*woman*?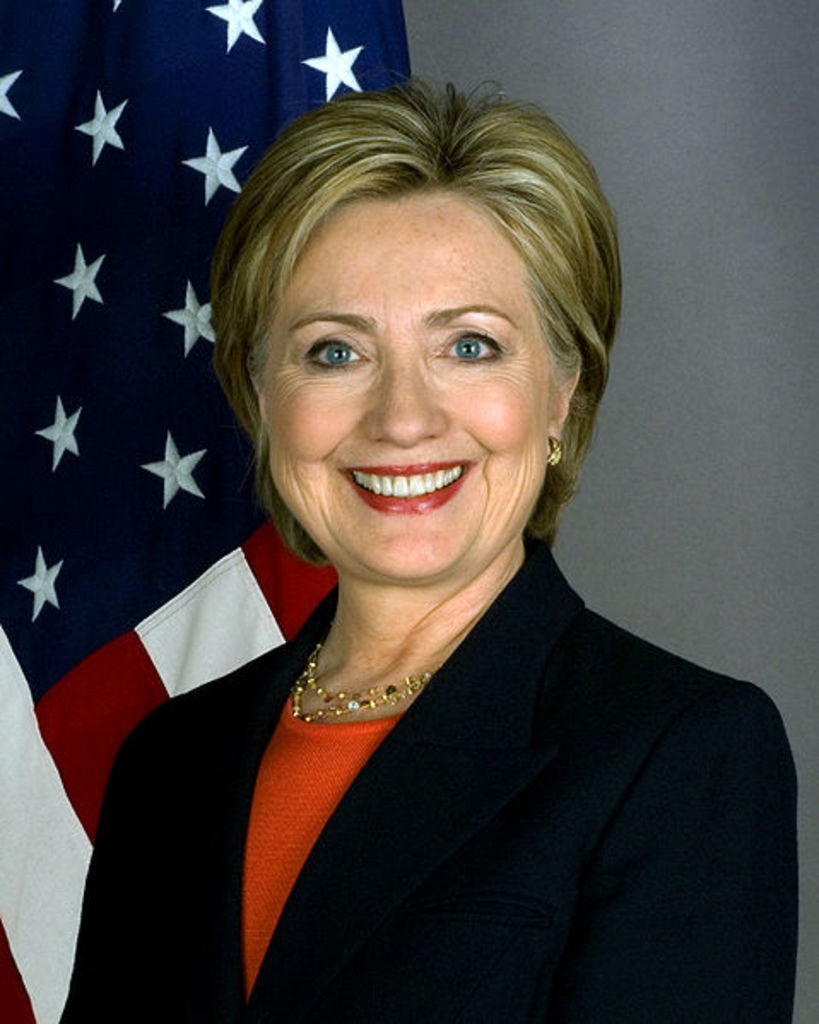
(x1=50, y1=72, x2=804, y2=1022)
